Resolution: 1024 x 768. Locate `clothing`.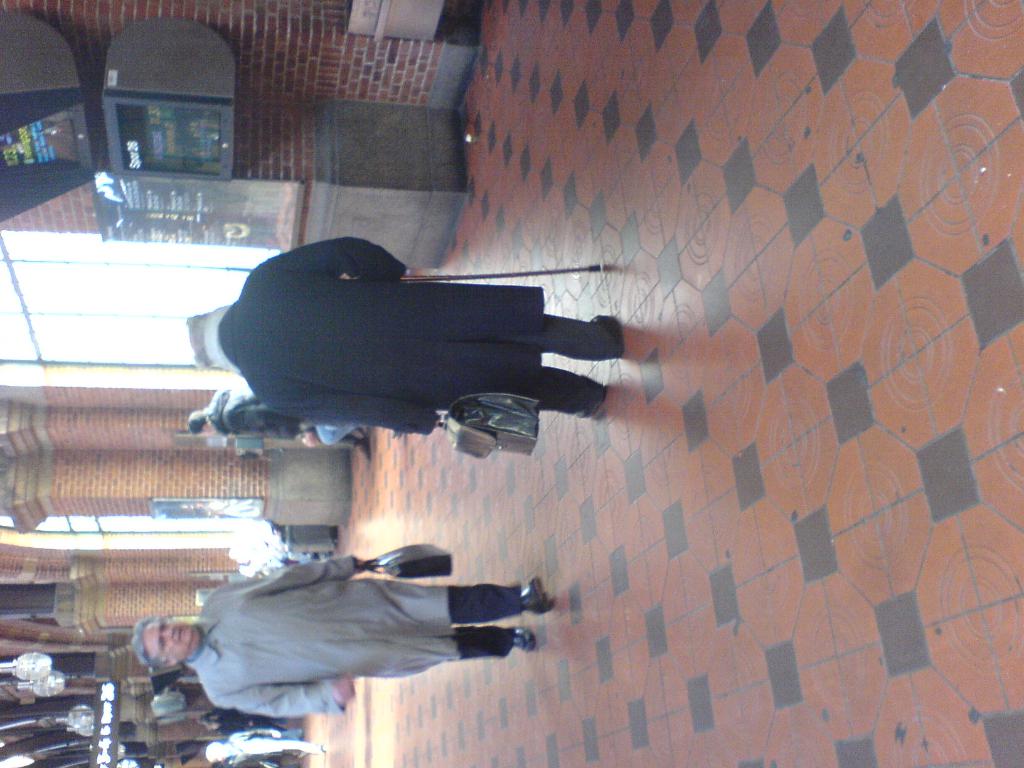
{"x1": 213, "y1": 232, "x2": 623, "y2": 435}.
